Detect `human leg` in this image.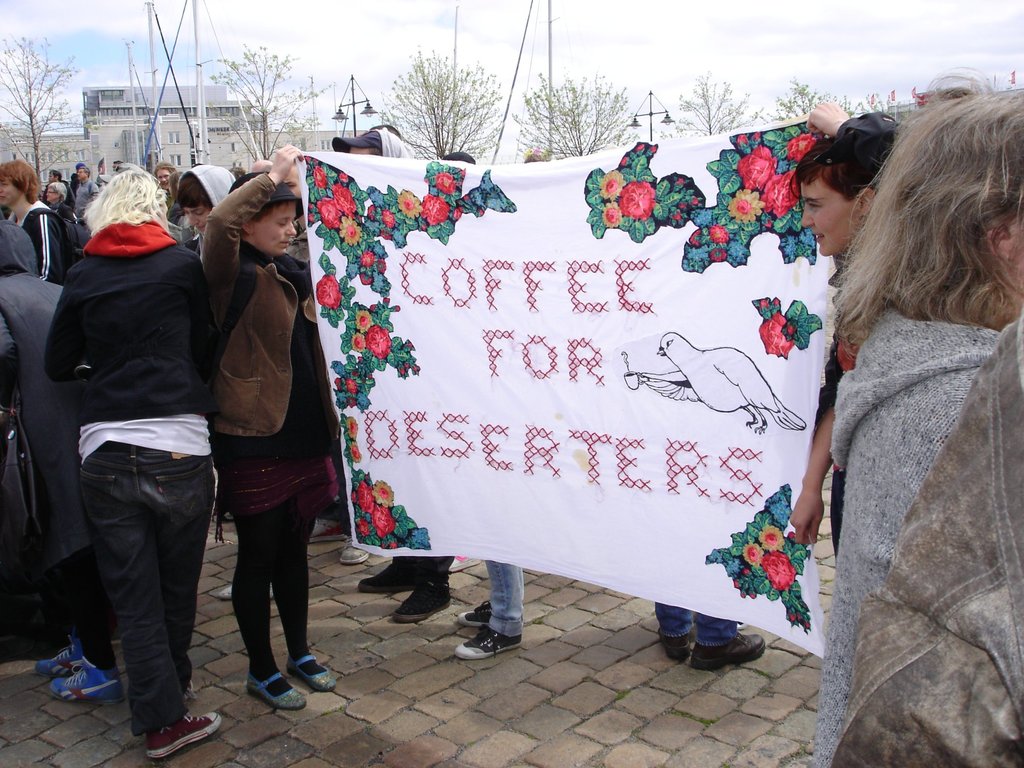
Detection: [x1=342, y1=539, x2=370, y2=564].
